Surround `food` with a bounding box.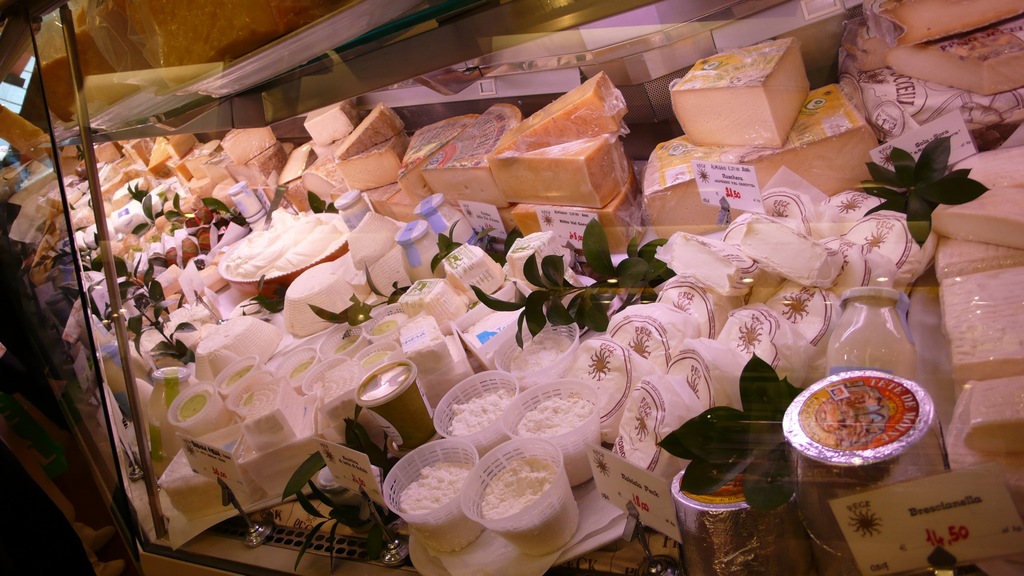
box(392, 463, 467, 519).
